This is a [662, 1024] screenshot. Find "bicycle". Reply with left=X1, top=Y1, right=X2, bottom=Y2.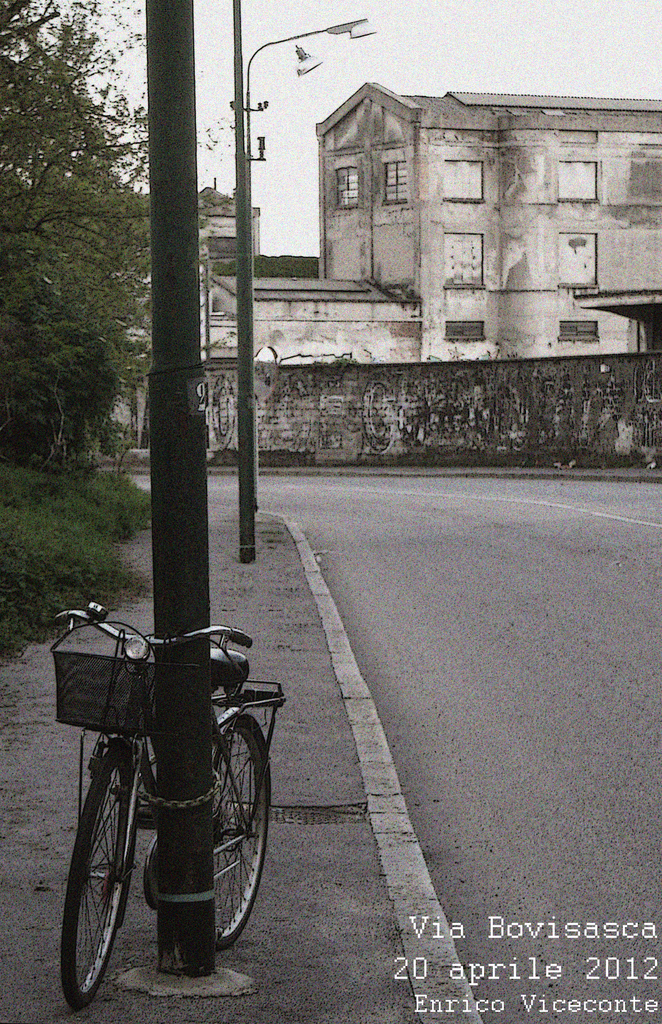
left=33, top=600, right=296, bottom=1023.
